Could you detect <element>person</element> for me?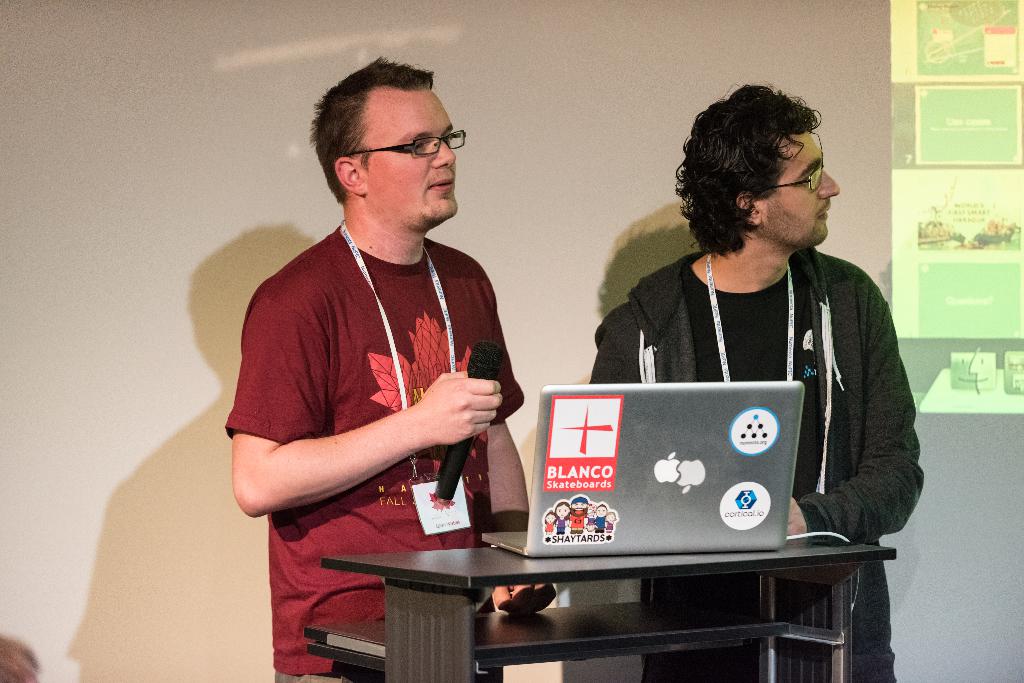
Detection result: crop(588, 76, 928, 682).
